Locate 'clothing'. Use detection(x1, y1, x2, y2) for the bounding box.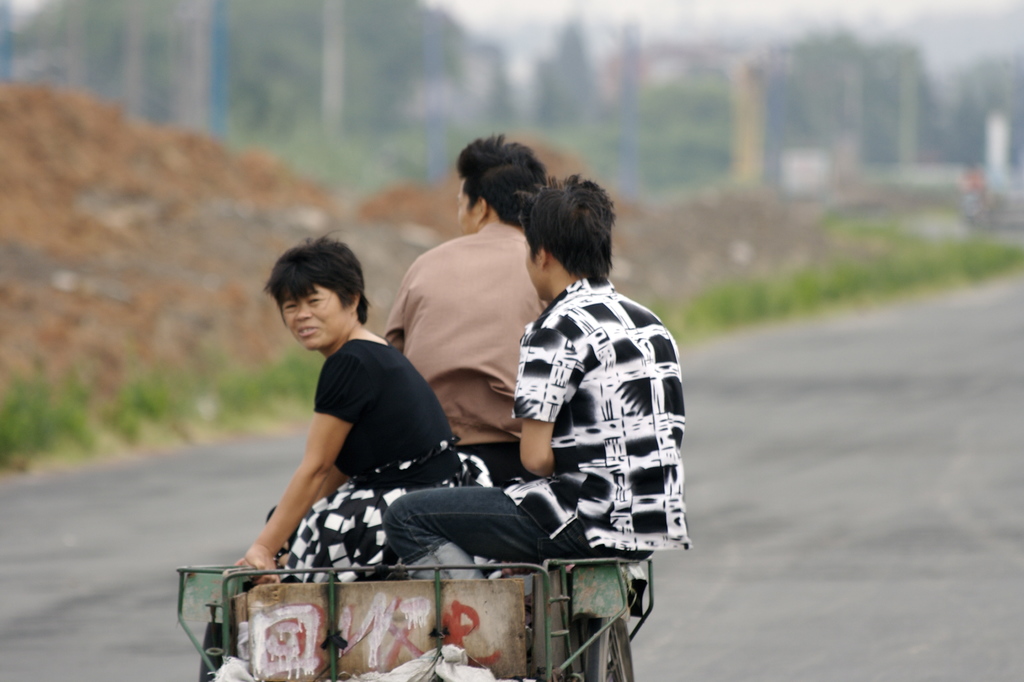
detection(378, 273, 694, 585).
